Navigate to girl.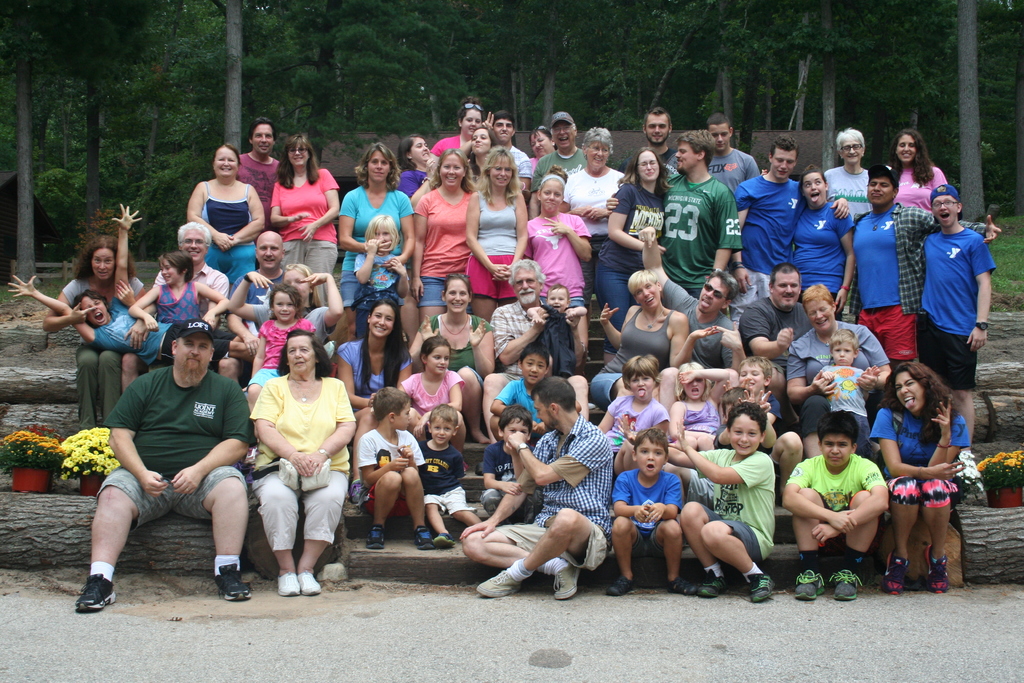
Navigation target: region(244, 283, 319, 463).
